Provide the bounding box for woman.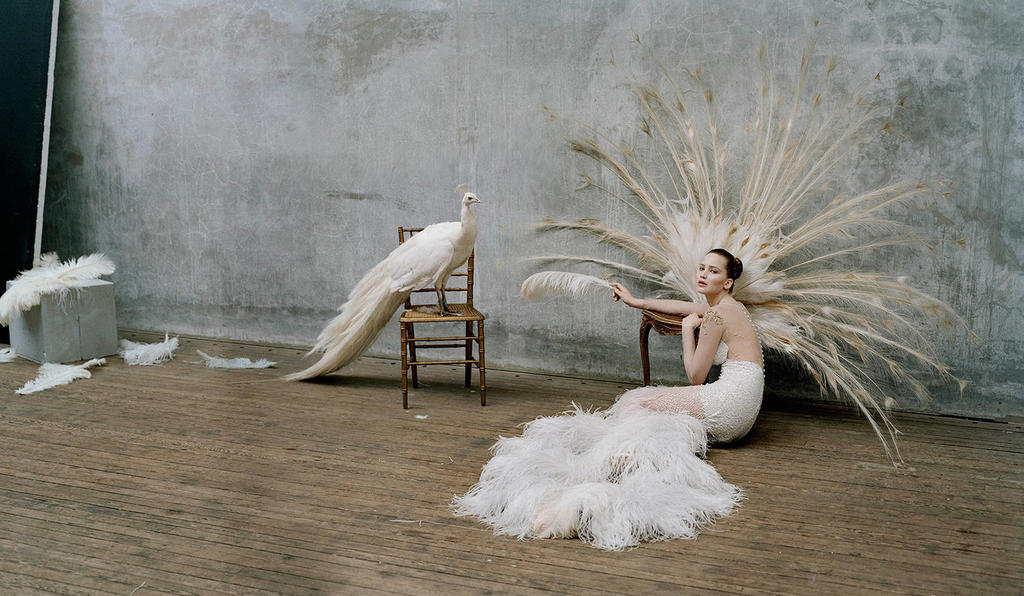
[x1=520, y1=69, x2=952, y2=515].
